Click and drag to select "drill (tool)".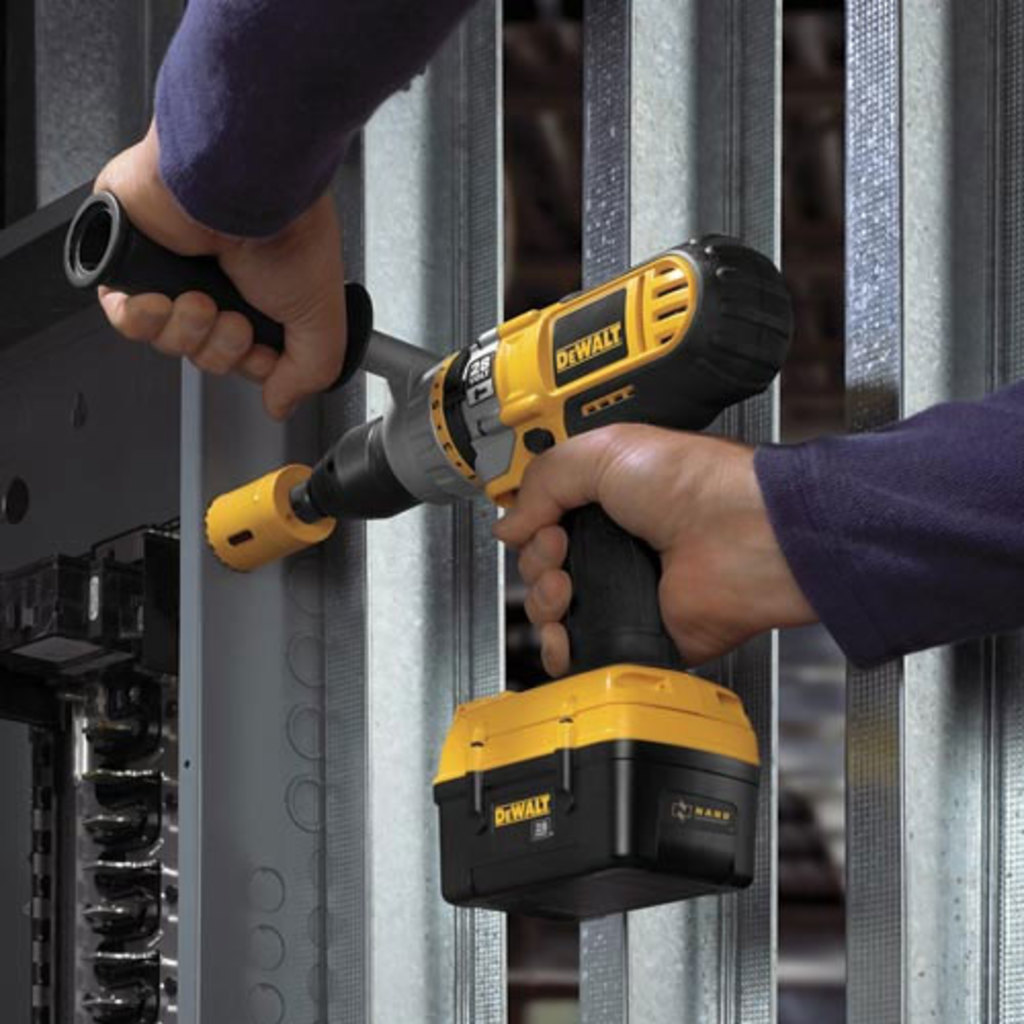
Selection: [left=291, top=227, right=809, bottom=930].
